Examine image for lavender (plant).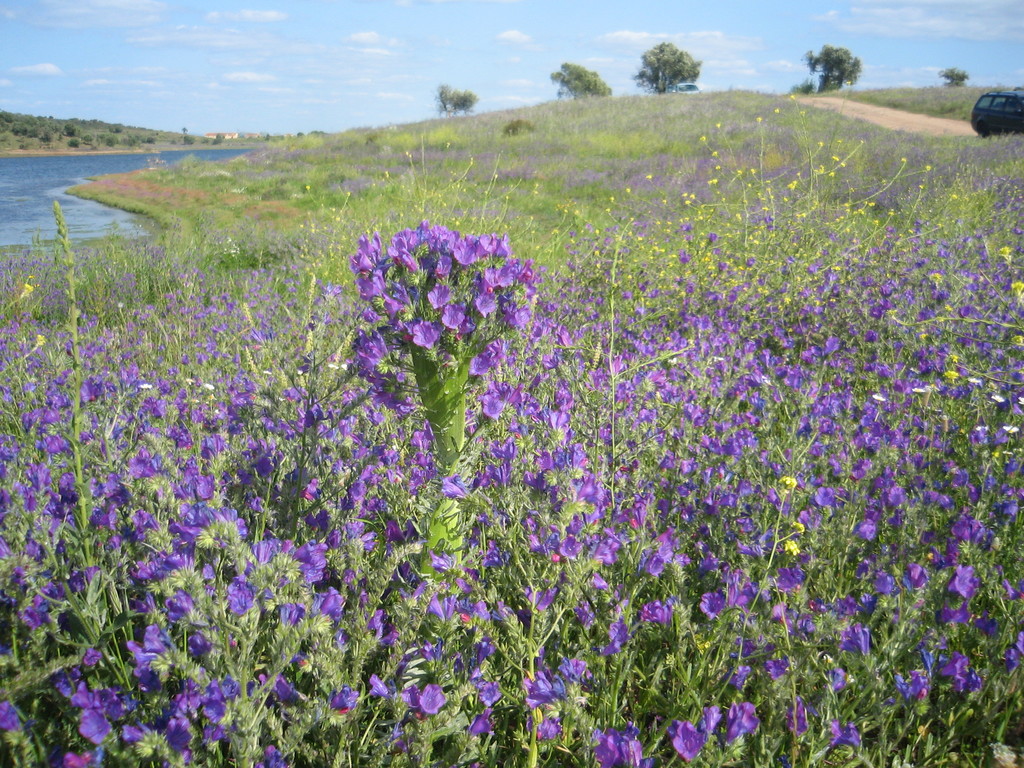
Examination result: {"x1": 828, "y1": 651, "x2": 860, "y2": 705}.
